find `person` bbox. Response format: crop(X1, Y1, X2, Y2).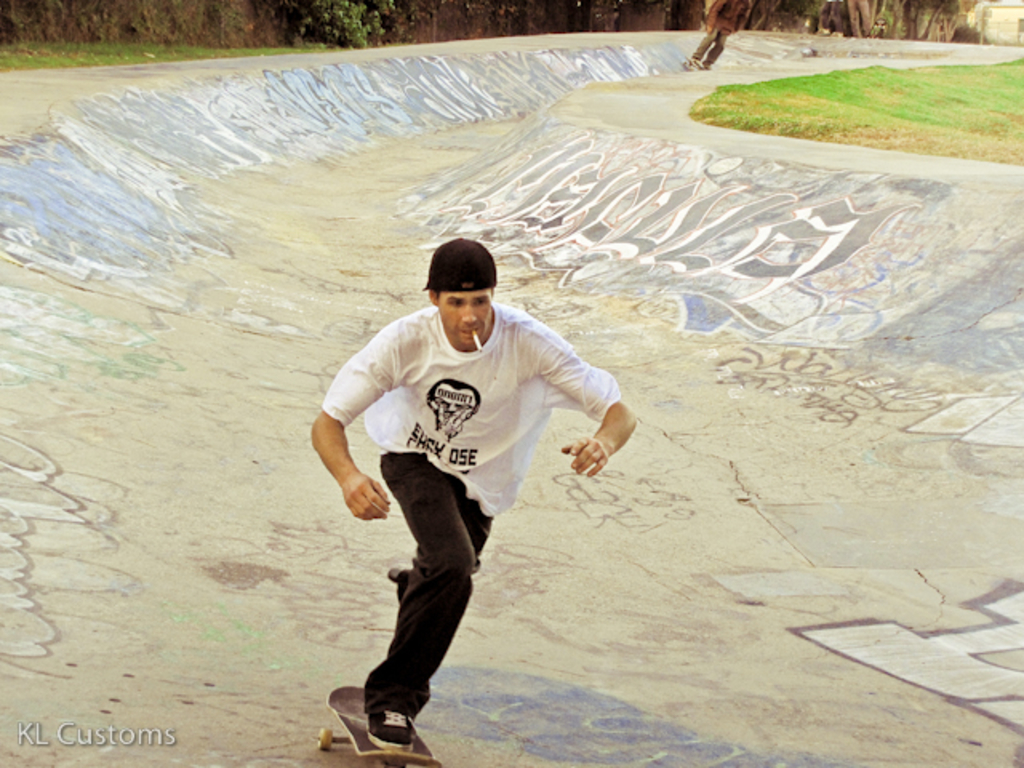
crop(310, 238, 637, 755).
